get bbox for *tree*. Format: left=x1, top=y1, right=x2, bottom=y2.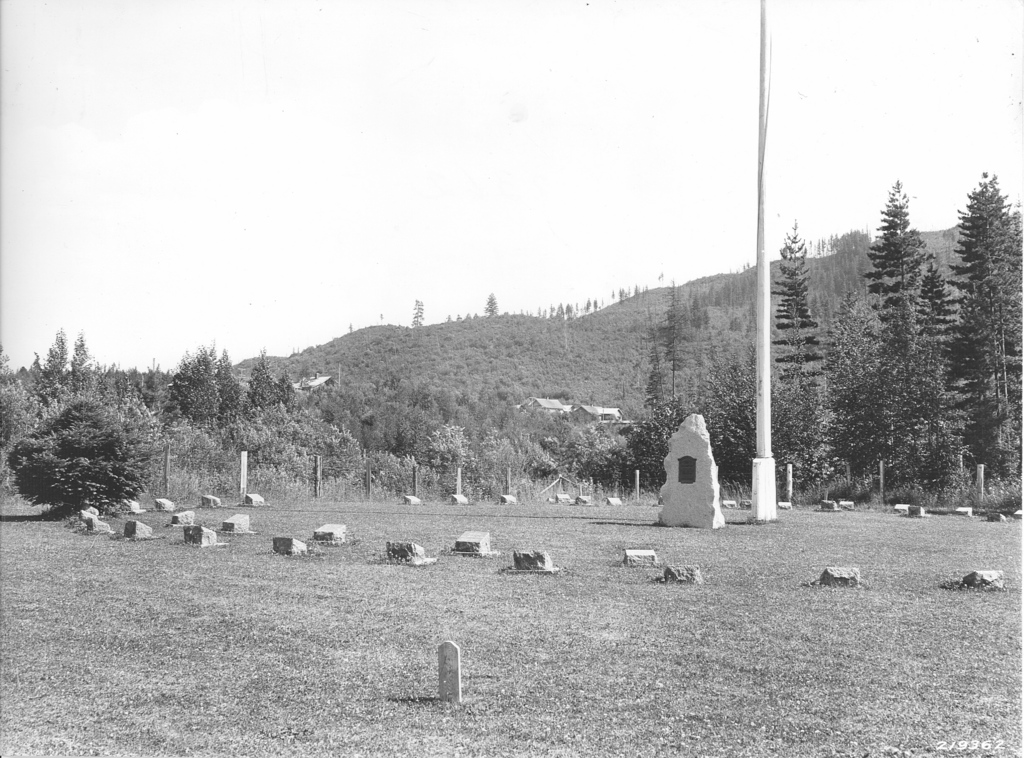
left=169, top=339, right=215, bottom=424.
